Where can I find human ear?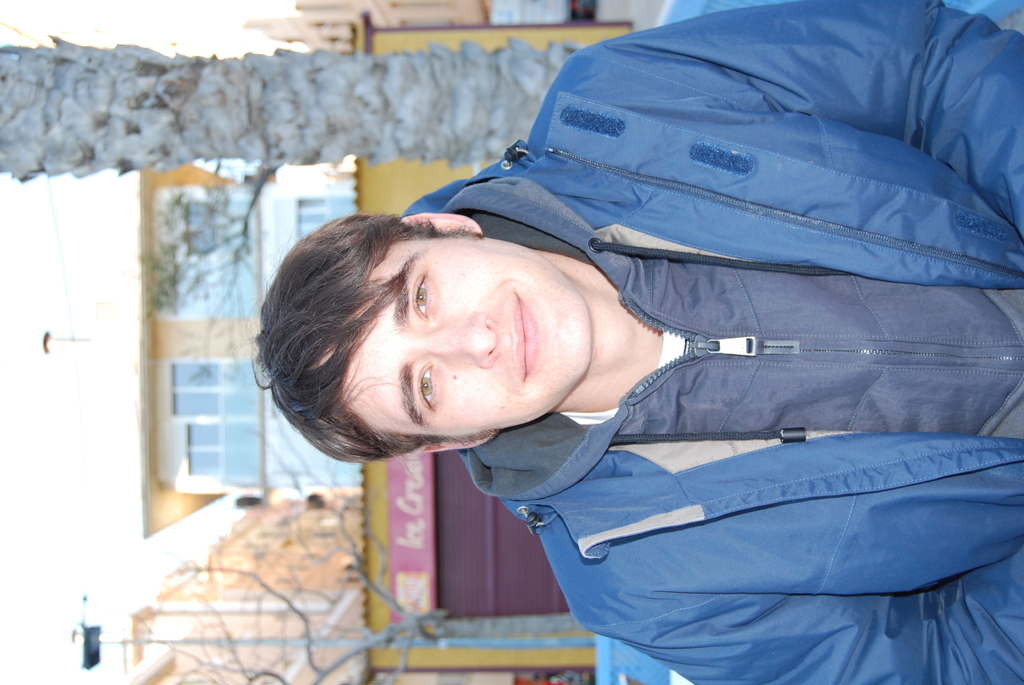
You can find it at <box>401,212,479,236</box>.
